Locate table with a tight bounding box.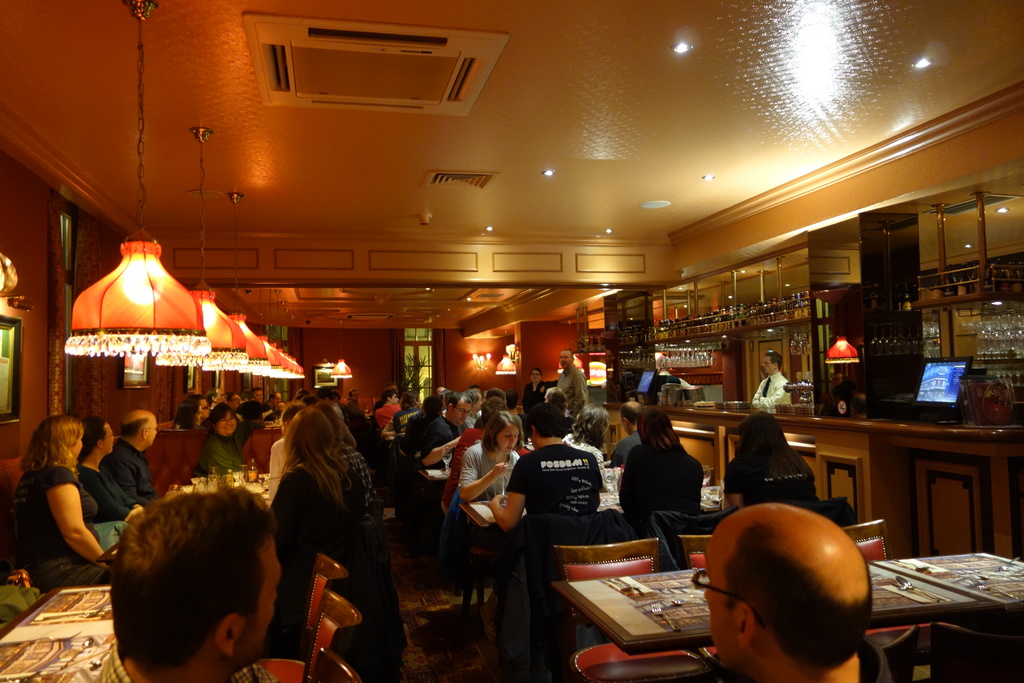
crop(556, 550, 1023, 655).
